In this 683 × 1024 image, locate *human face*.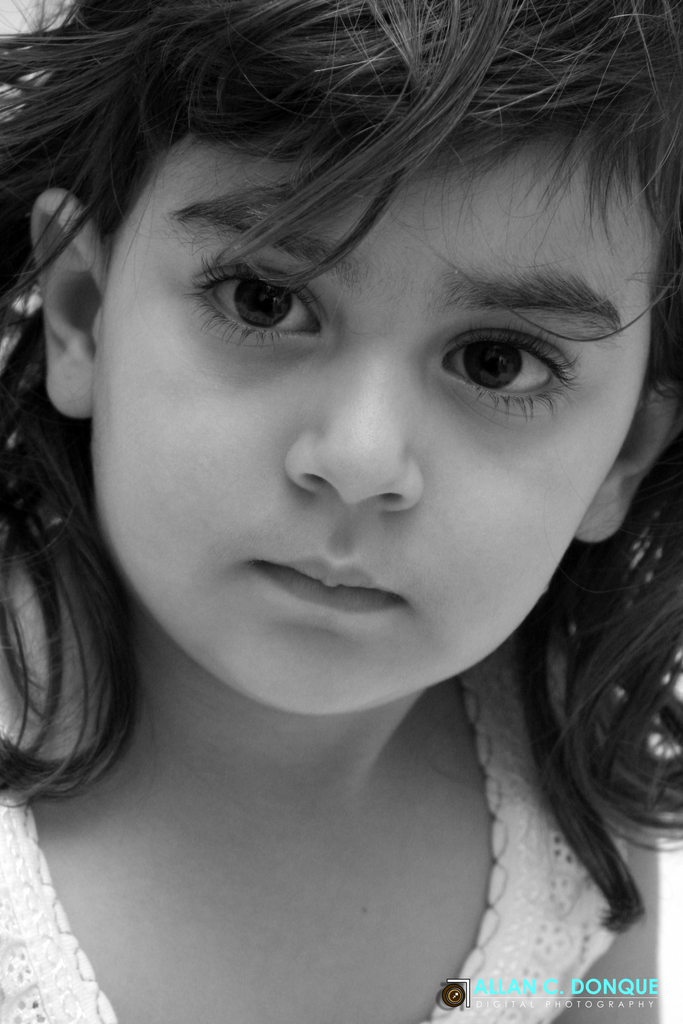
Bounding box: [92,128,649,717].
